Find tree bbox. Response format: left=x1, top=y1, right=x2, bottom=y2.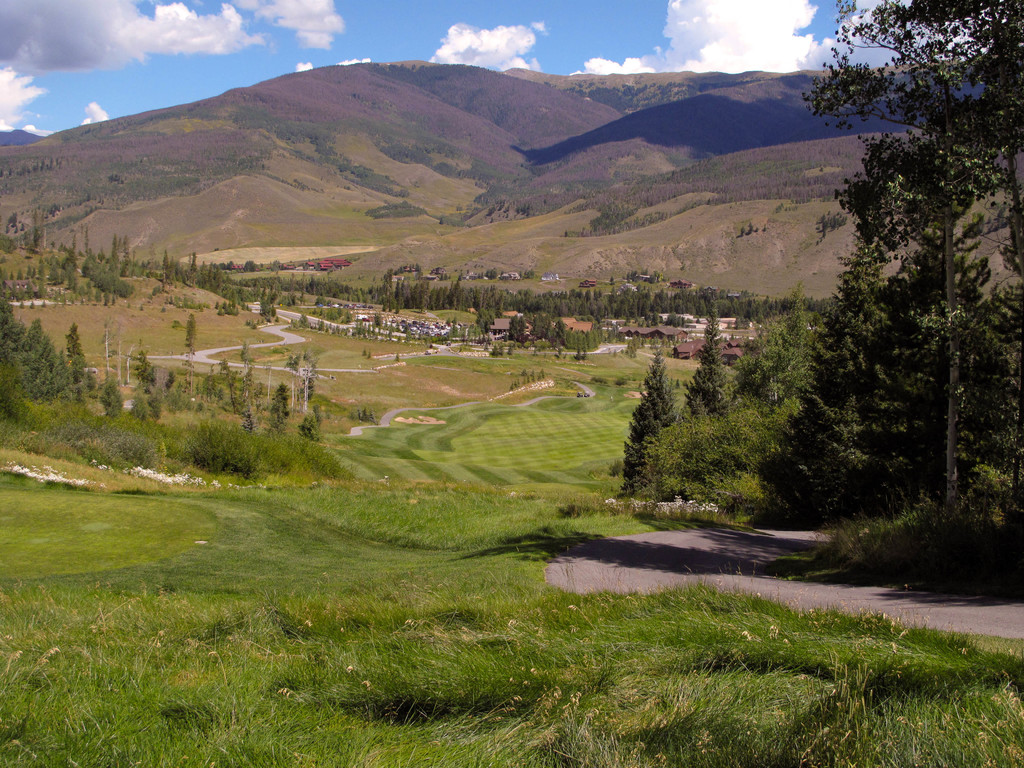
left=0, top=233, right=20, bottom=254.
